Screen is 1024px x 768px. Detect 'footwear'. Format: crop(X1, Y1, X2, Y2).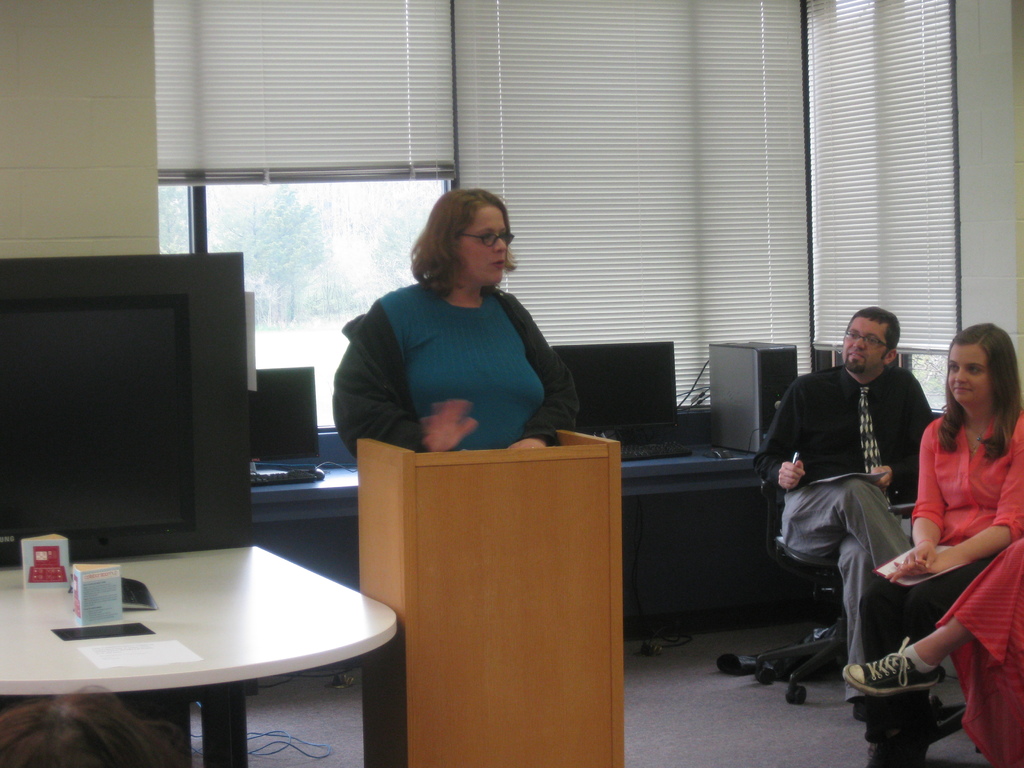
crop(840, 635, 945, 699).
